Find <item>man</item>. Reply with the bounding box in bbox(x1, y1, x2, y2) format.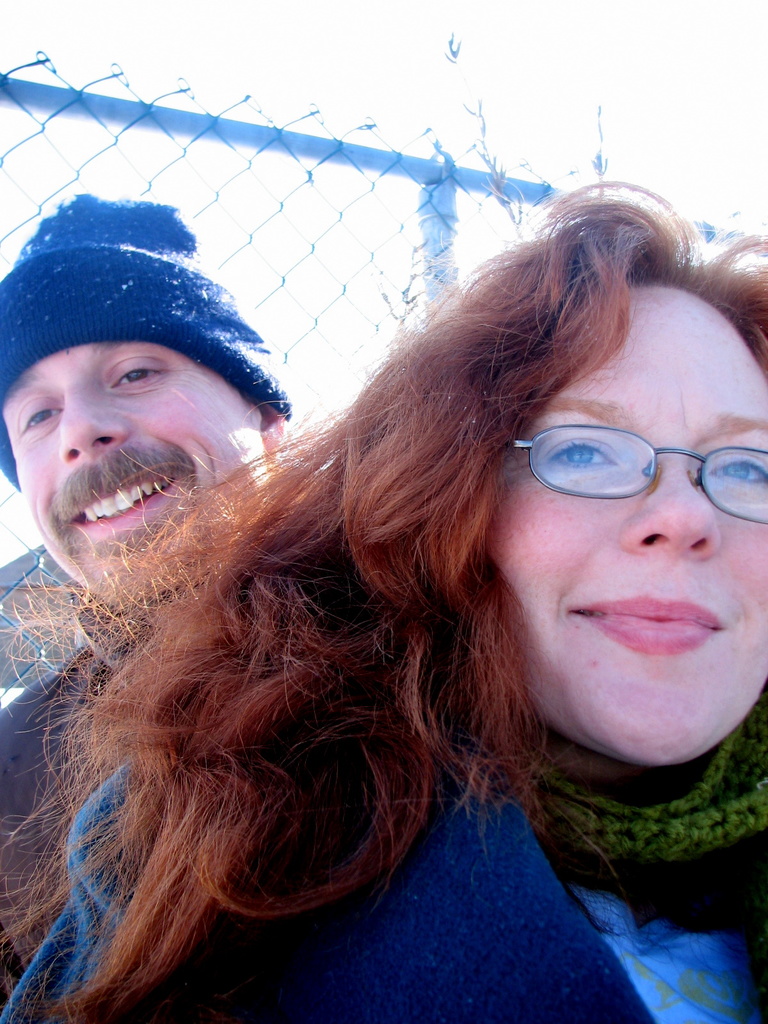
bbox(0, 179, 294, 986).
